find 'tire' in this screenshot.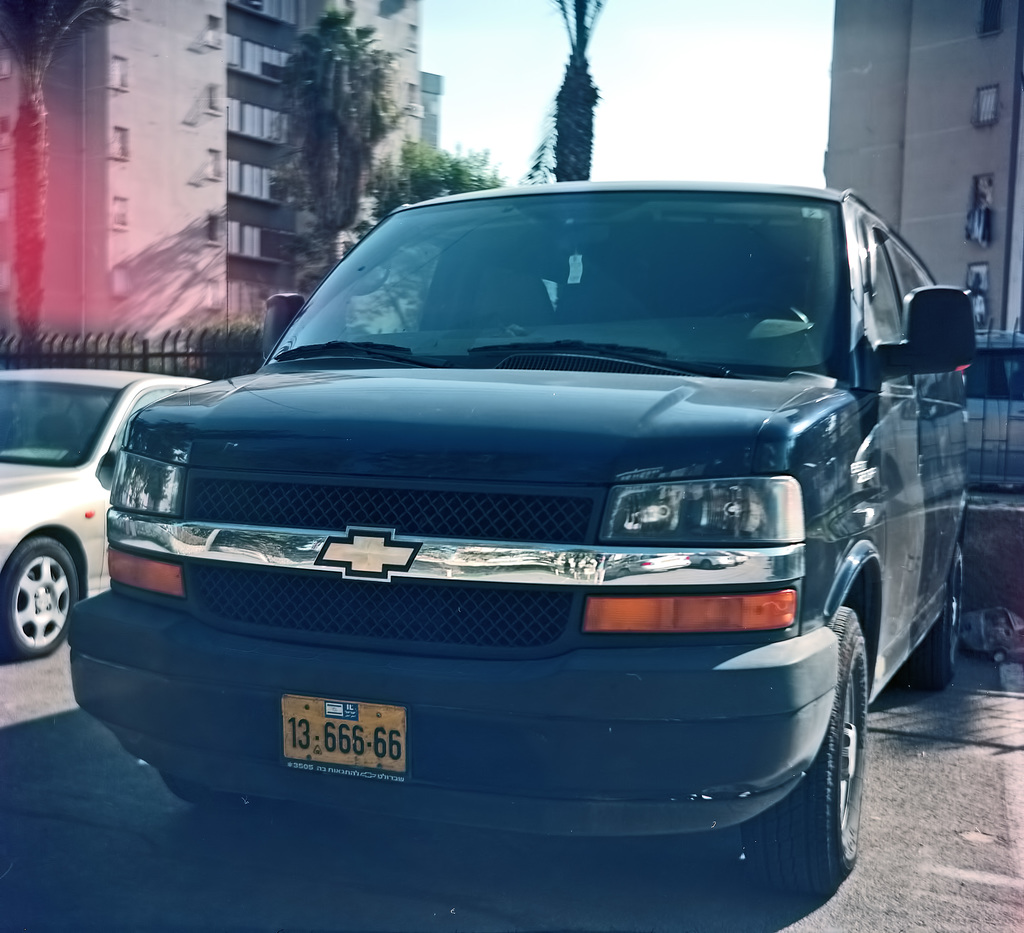
The bounding box for 'tire' is 902:524:966:694.
